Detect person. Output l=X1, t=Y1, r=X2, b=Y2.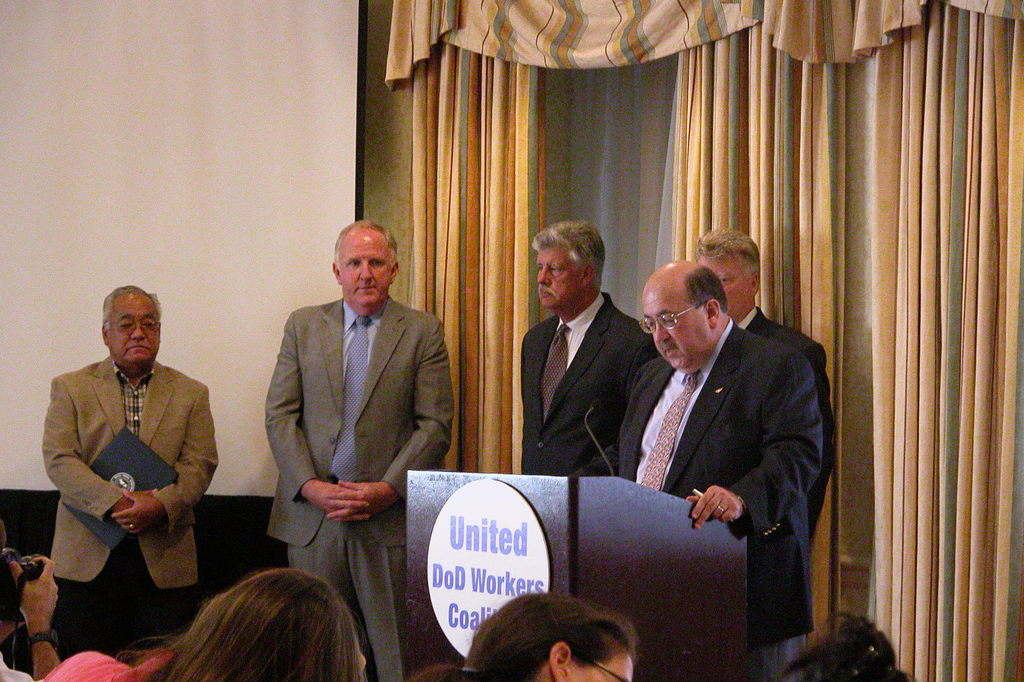
l=409, t=587, r=644, b=681.
